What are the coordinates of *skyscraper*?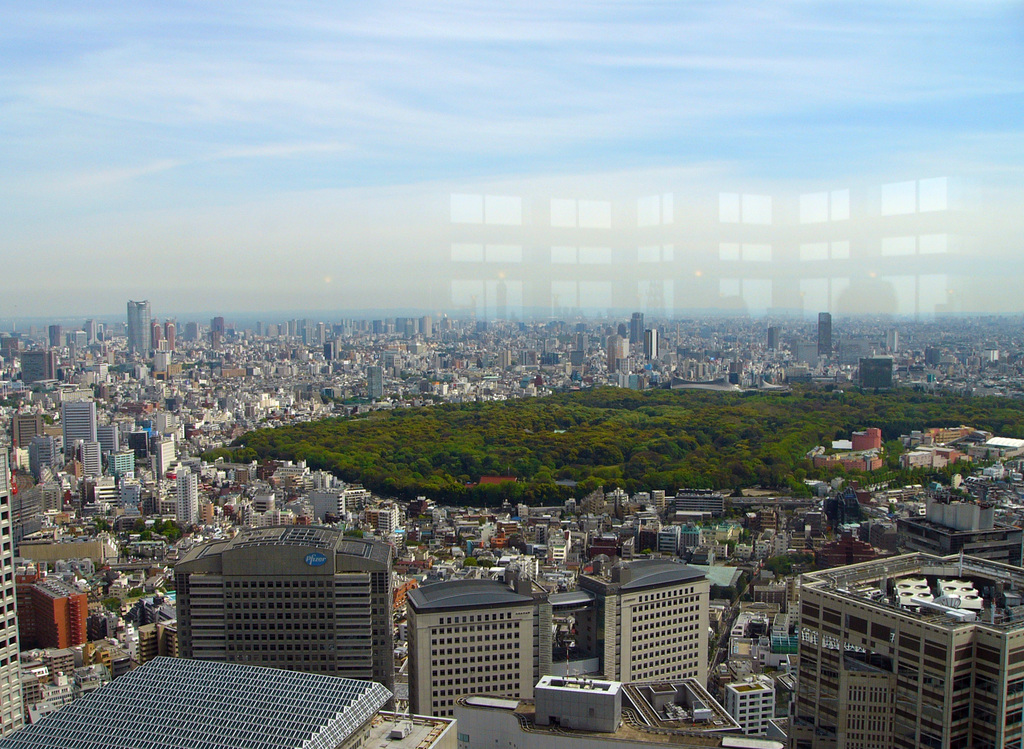
BBox(770, 552, 1015, 747).
